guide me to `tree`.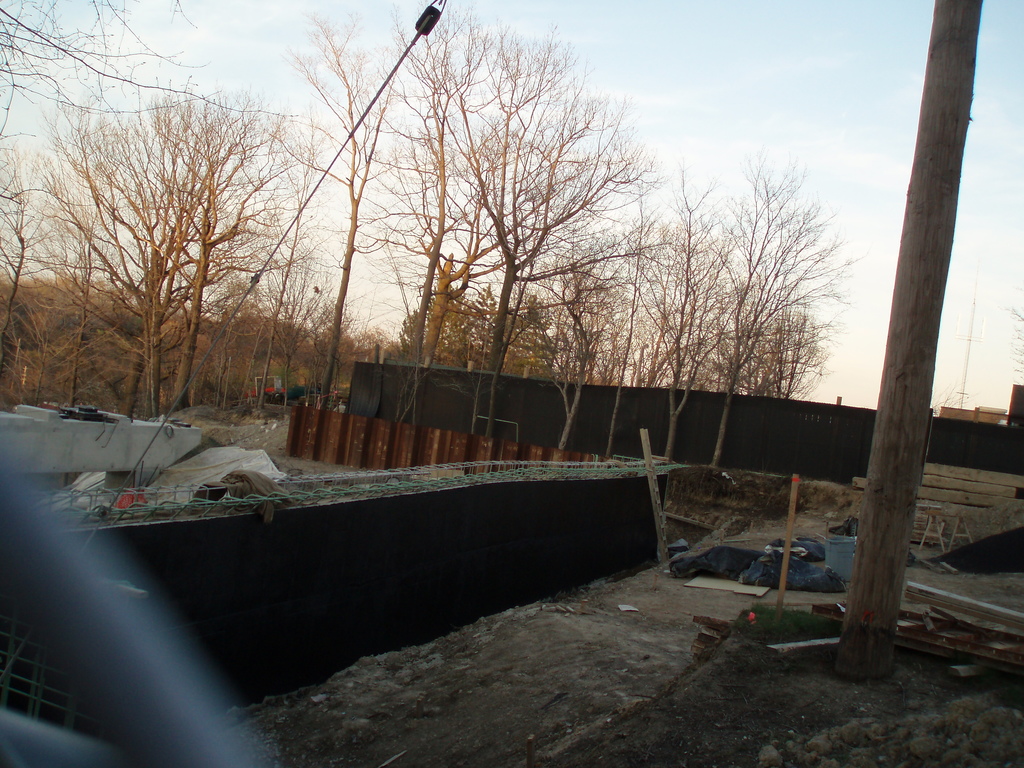
Guidance: [1009,298,1023,382].
